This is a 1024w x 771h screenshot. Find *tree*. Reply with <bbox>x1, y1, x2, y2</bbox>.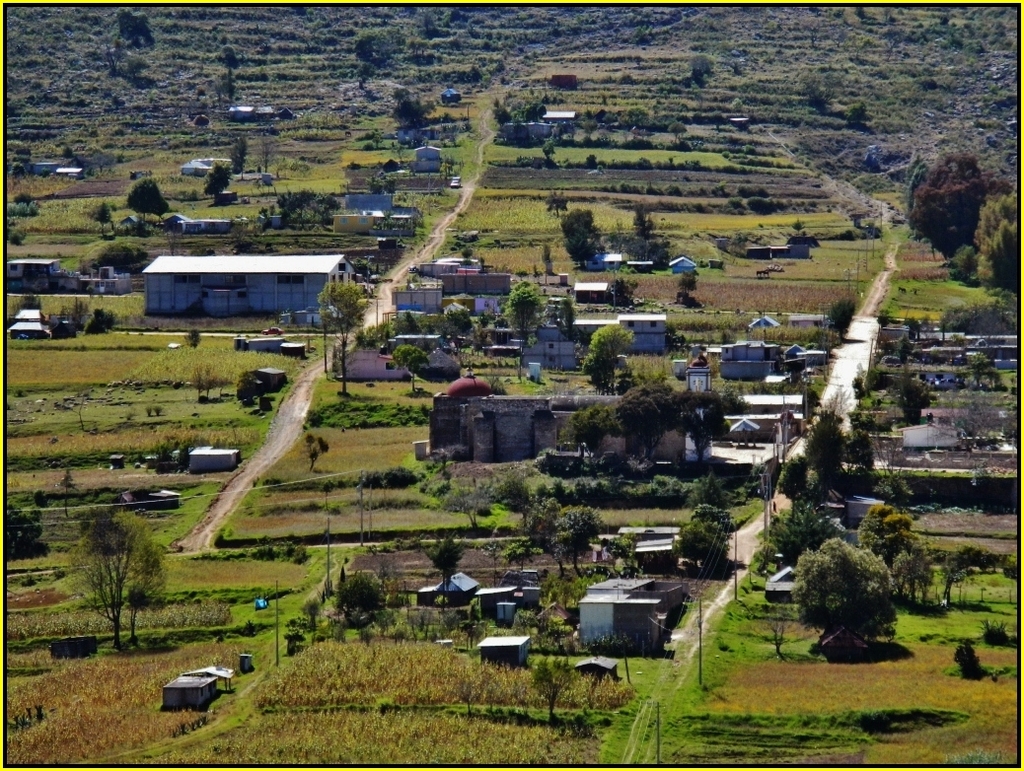
<bbox>123, 179, 167, 226</bbox>.
